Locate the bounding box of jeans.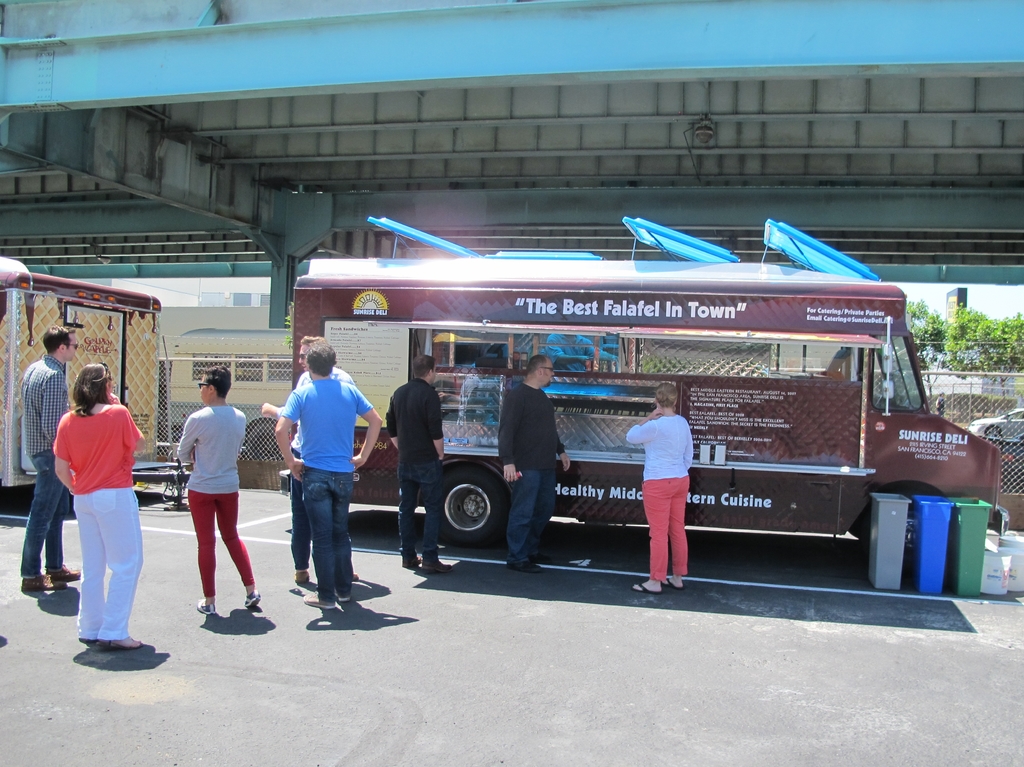
Bounding box: crop(278, 471, 351, 622).
